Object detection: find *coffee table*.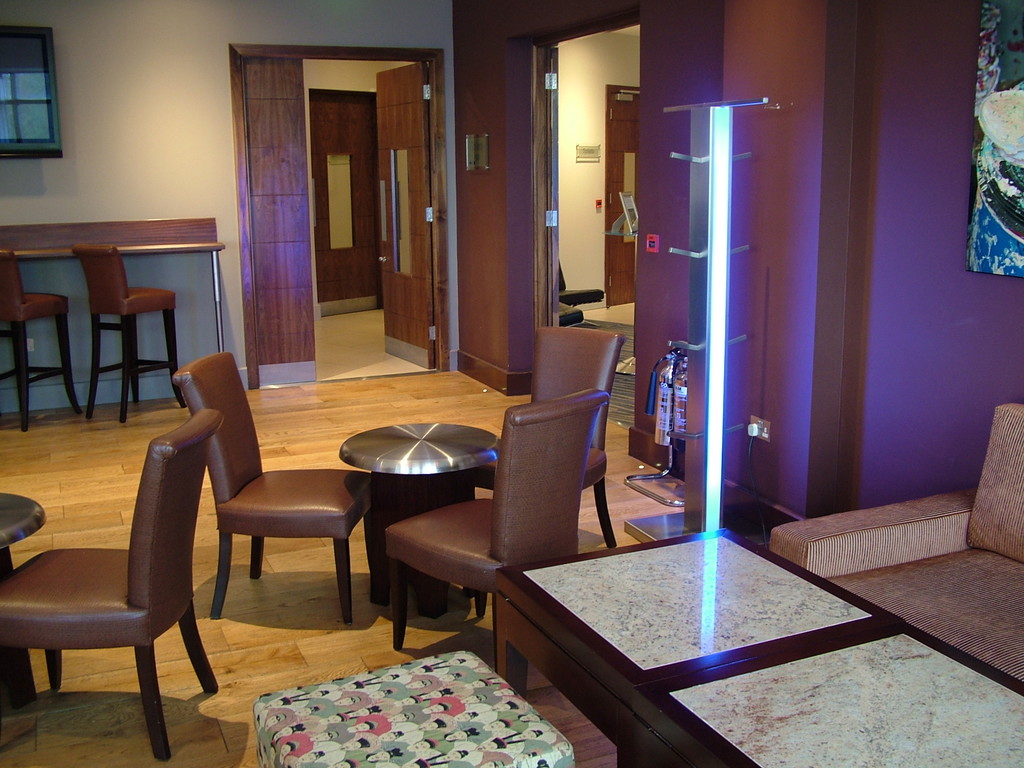
locate(0, 483, 51, 712).
